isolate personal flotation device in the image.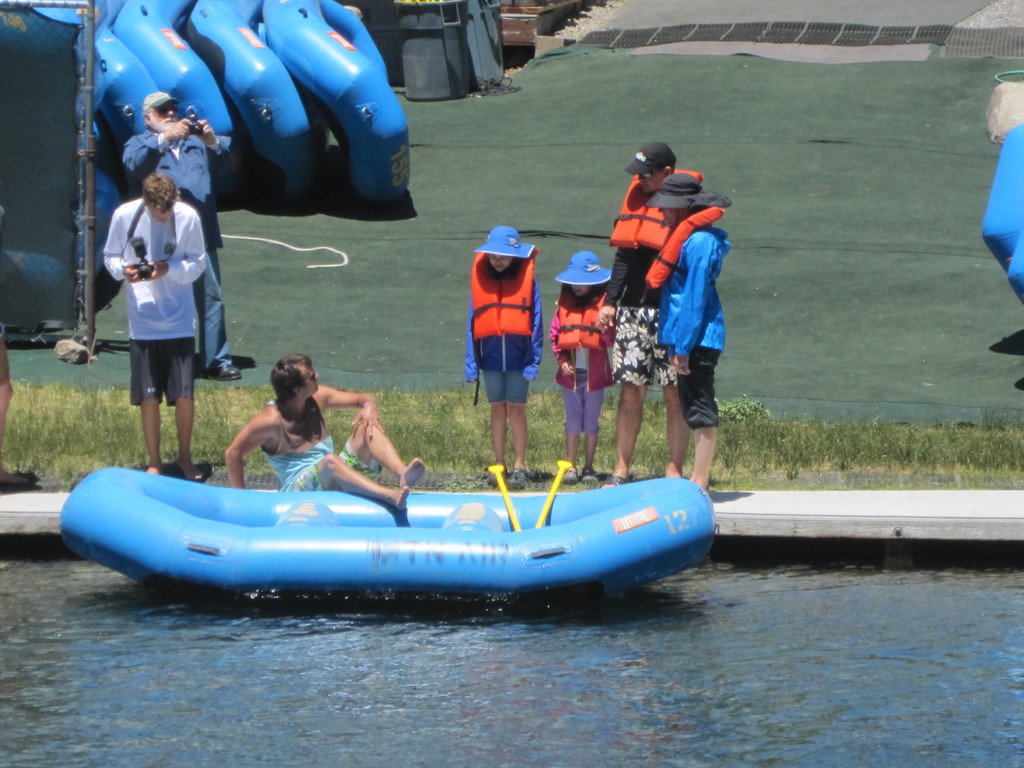
Isolated region: x1=468 y1=249 x2=536 y2=406.
